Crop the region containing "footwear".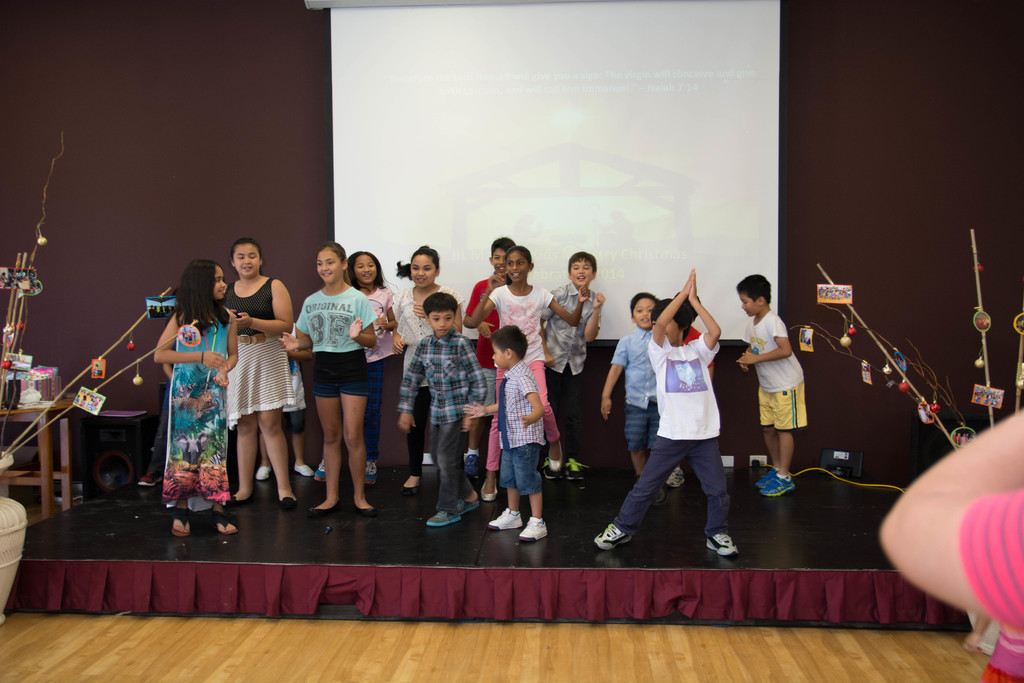
Crop region: {"left": 426, "top": 508, "right": 465, "bottom": 525}.
